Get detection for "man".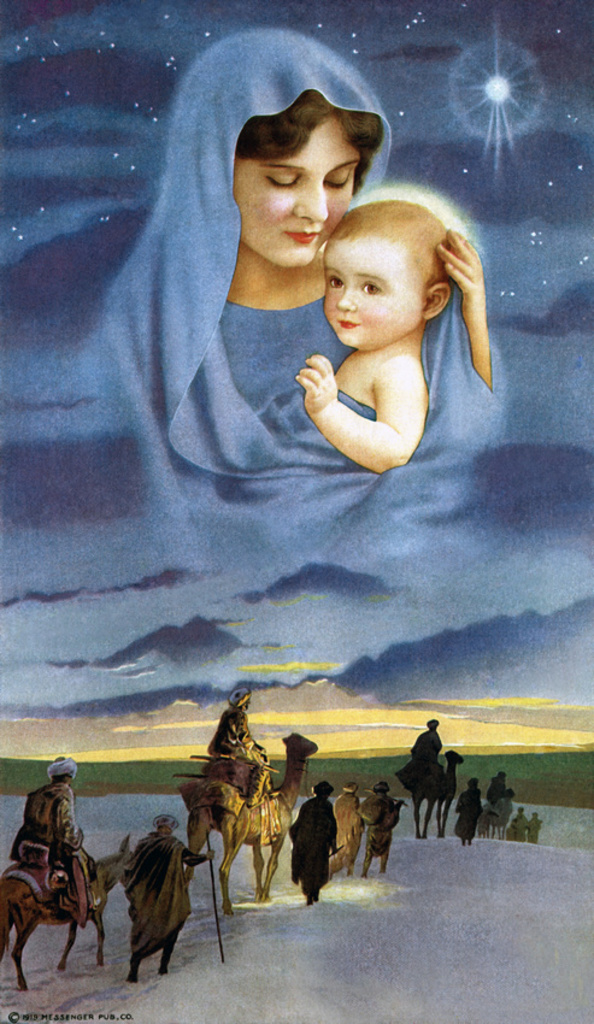
Detection: region(120, 823, 210, 988).
